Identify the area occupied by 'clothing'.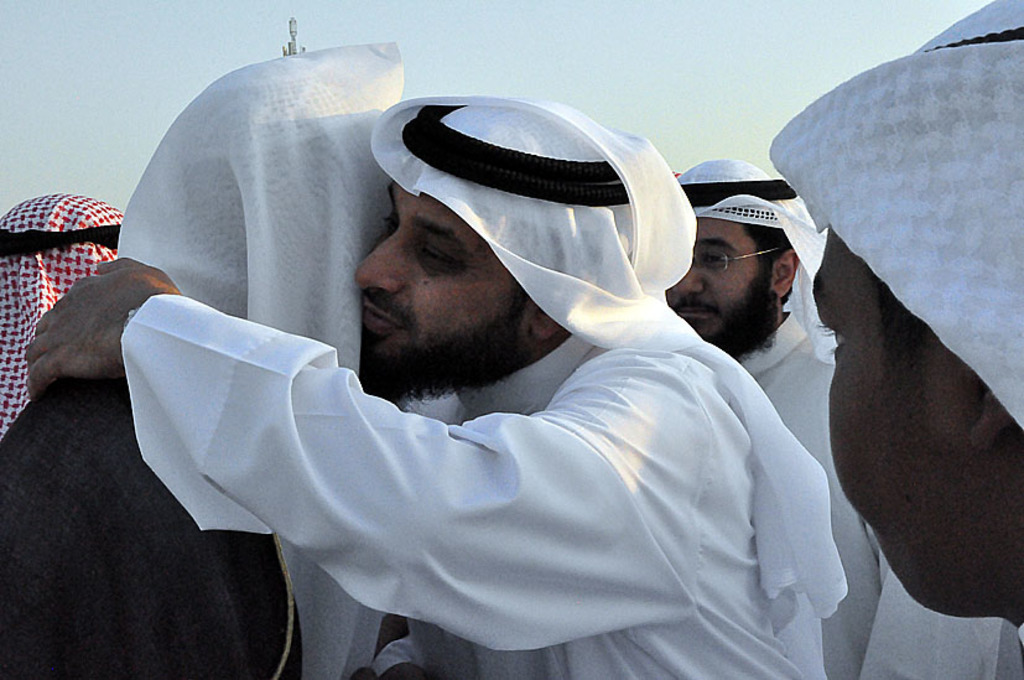
Area: left=0, top=373, right=305, bottom=679.
